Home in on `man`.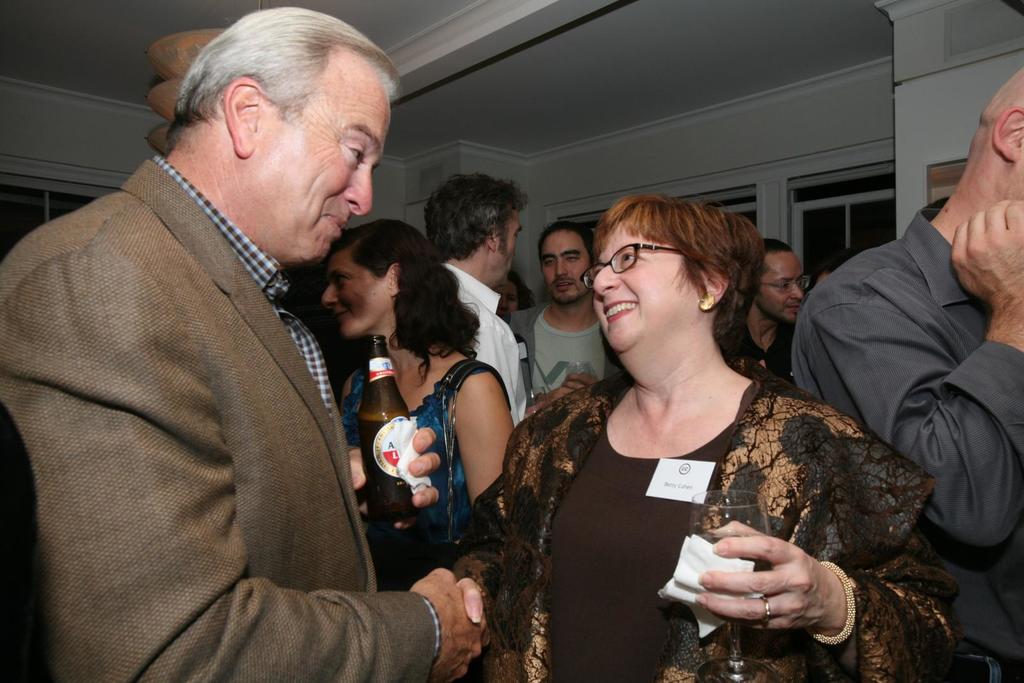
Homed in at box=[425, 174, 593, 425].
